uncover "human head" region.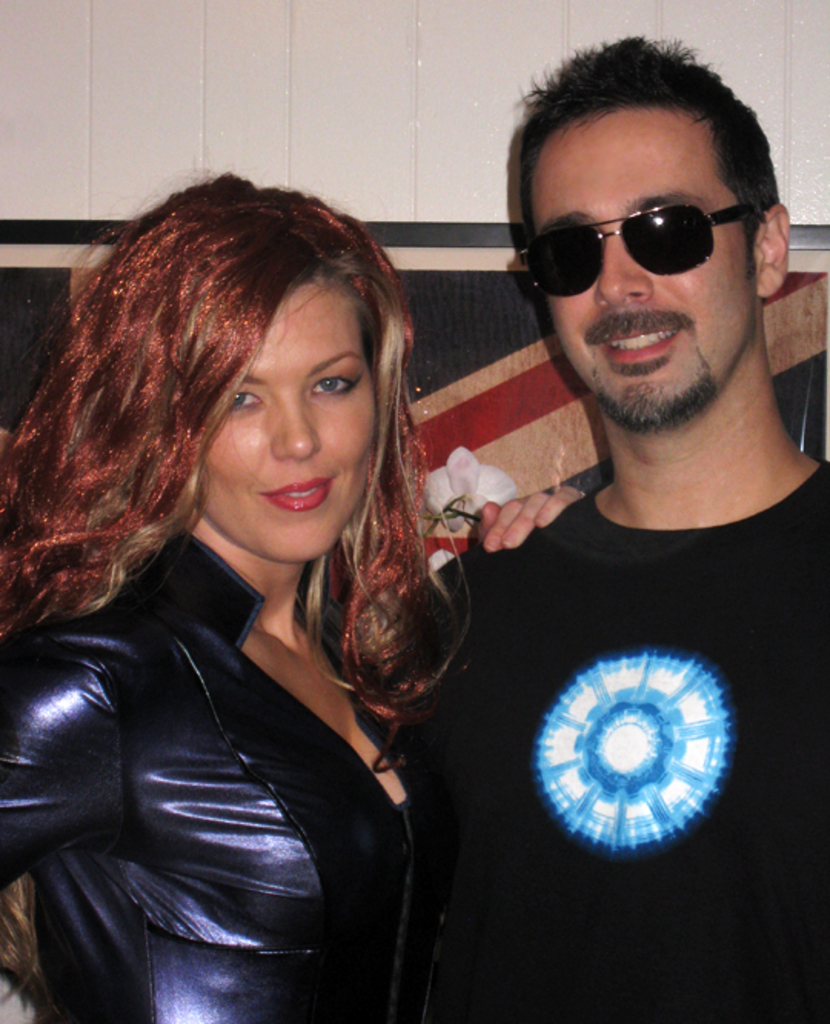
Uncovered: bbox=(520, 42, 787, 427).
